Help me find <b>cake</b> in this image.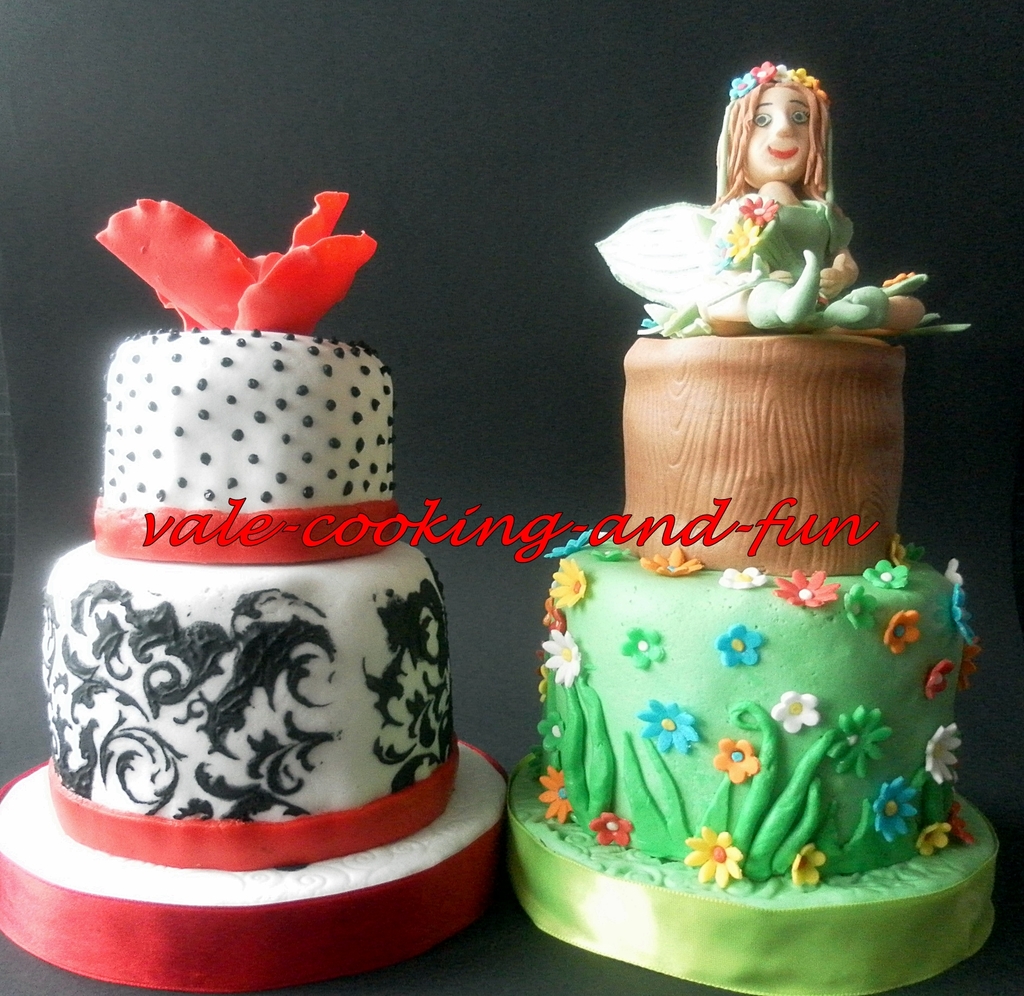
Found it: pyautogui.locateOnScreen(0, 324, 506, 995).
